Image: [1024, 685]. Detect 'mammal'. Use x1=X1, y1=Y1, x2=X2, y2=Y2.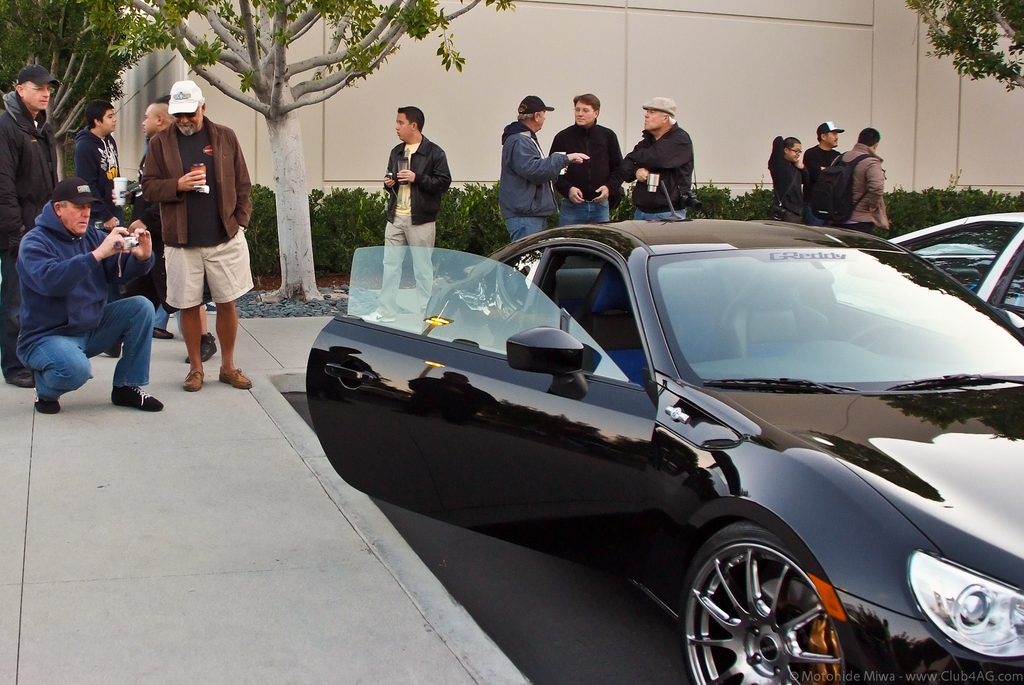
x1=495, y1=95, x2=595, y2=241.
